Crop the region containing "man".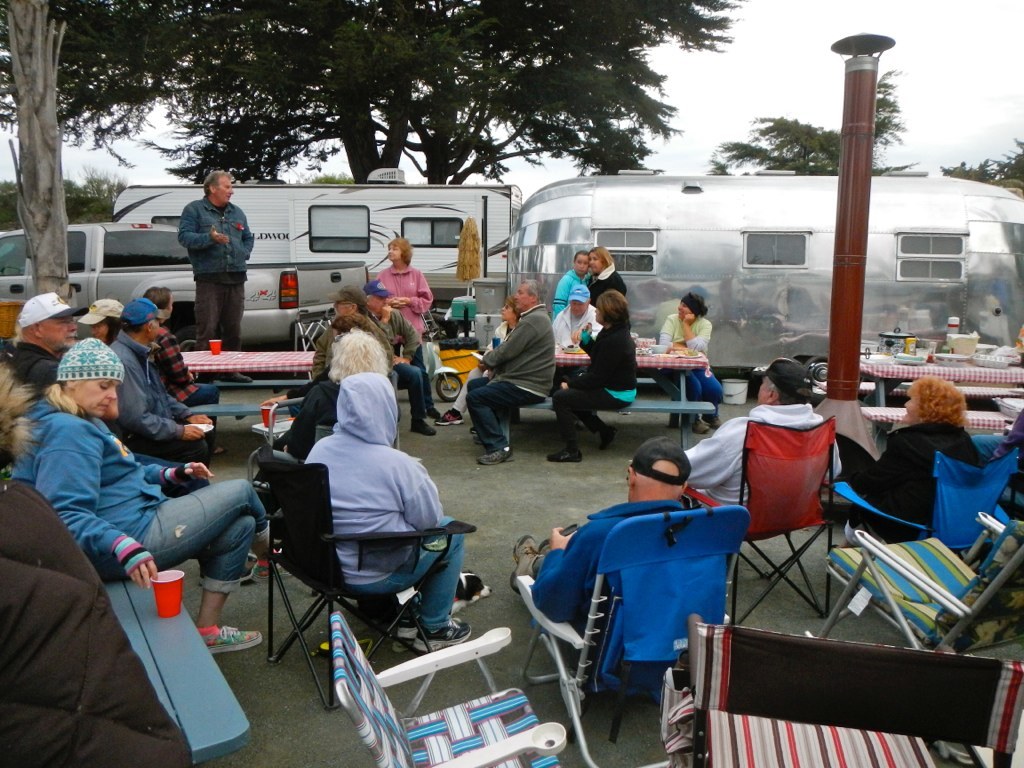
Crop region: [x1=469, y1=276, x2=568, y2=463].
